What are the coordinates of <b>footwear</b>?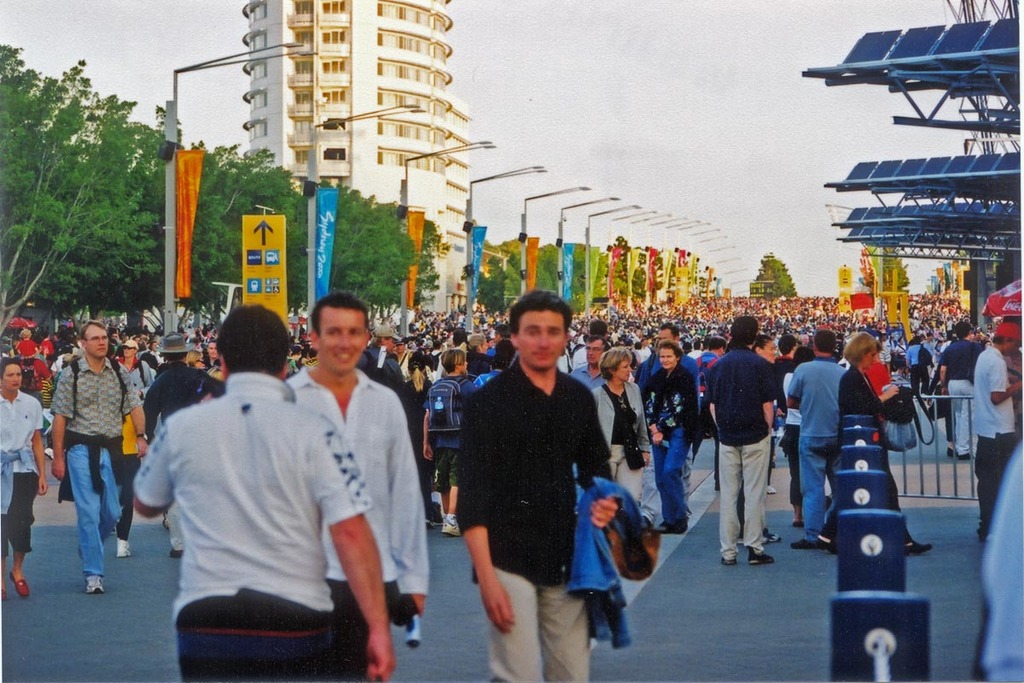
bbox=(118, 532, 129, 557).
